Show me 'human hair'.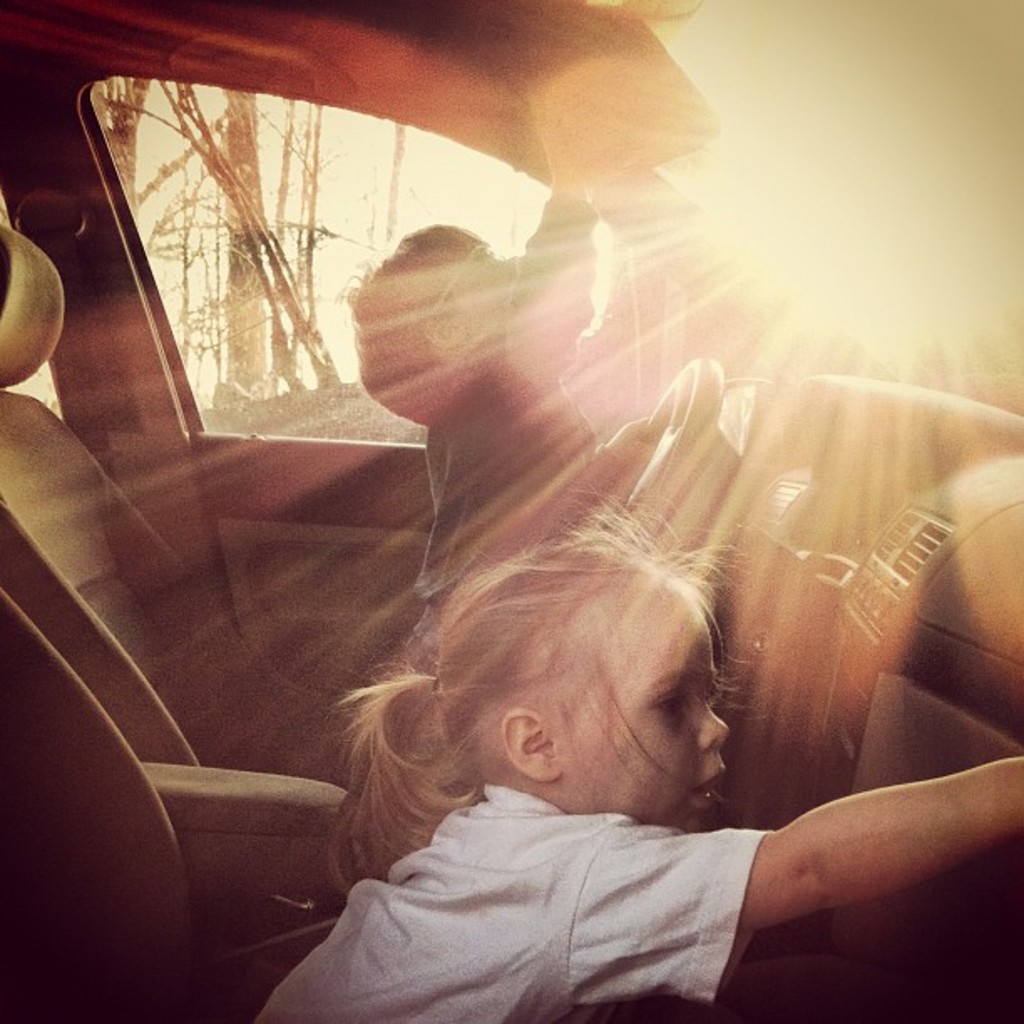
'human hair' is here: locate(370, 517, 793, 848).
